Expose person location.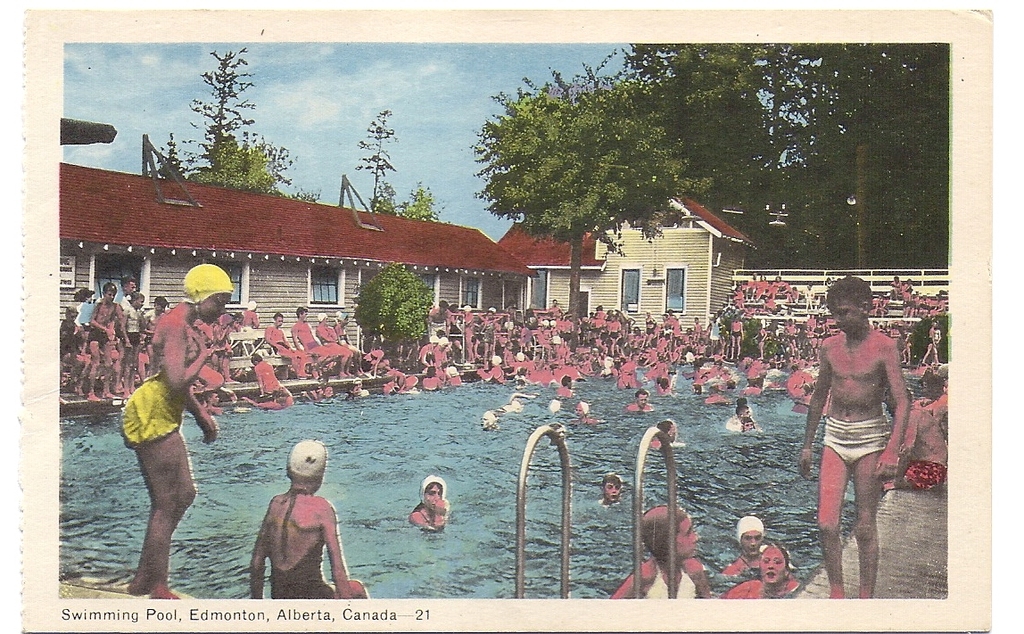
Exposed at [x1=723, y1=513, x2=765, y2=572].
